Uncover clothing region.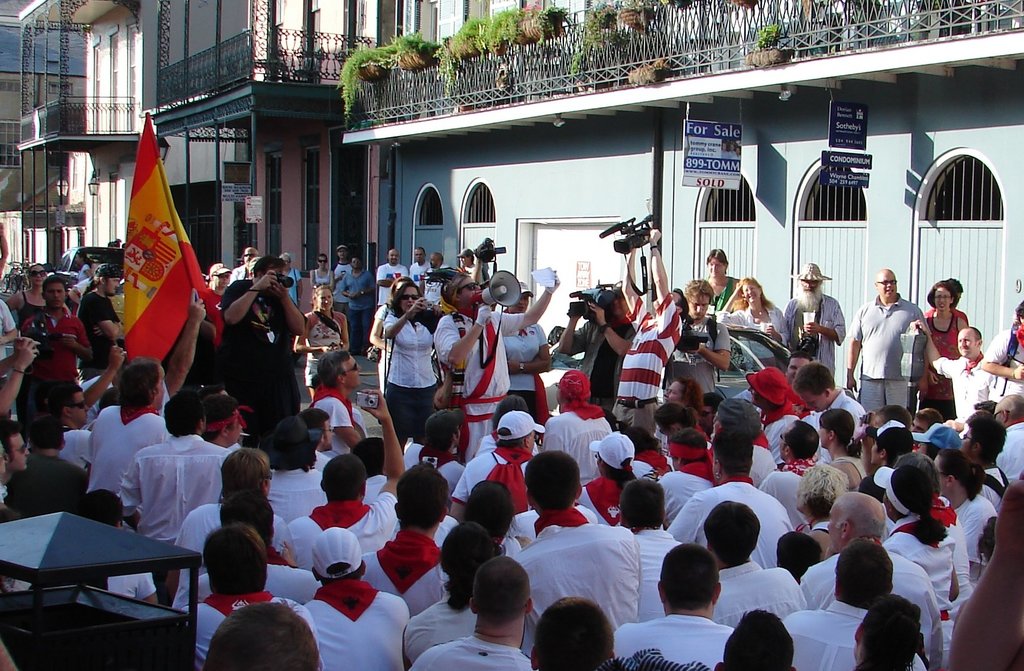
Uncovered: [371,290,441,446].
